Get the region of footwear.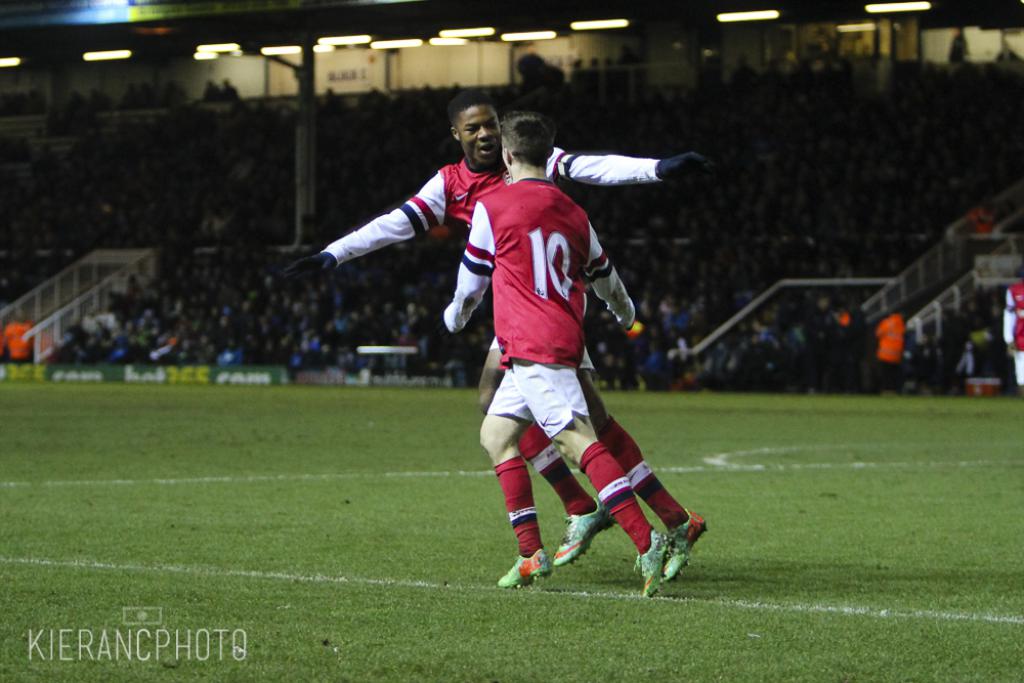
<bbox>551, 498, 616, 566</bbox>.
